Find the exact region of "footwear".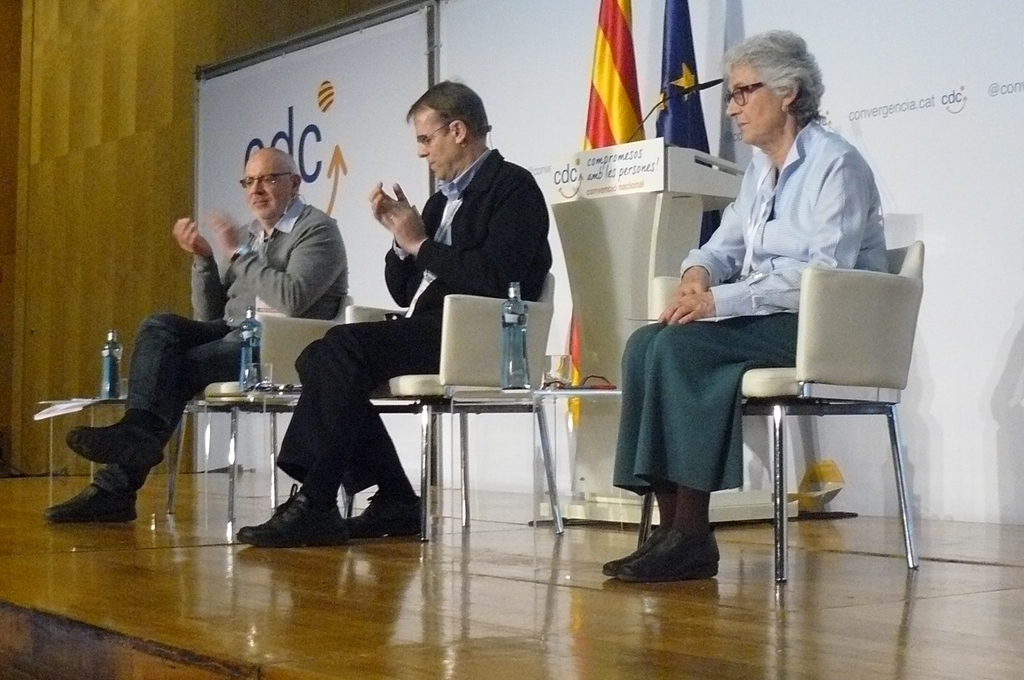
Exact region: x1=62 y1=413 x2=167 y2=474.
